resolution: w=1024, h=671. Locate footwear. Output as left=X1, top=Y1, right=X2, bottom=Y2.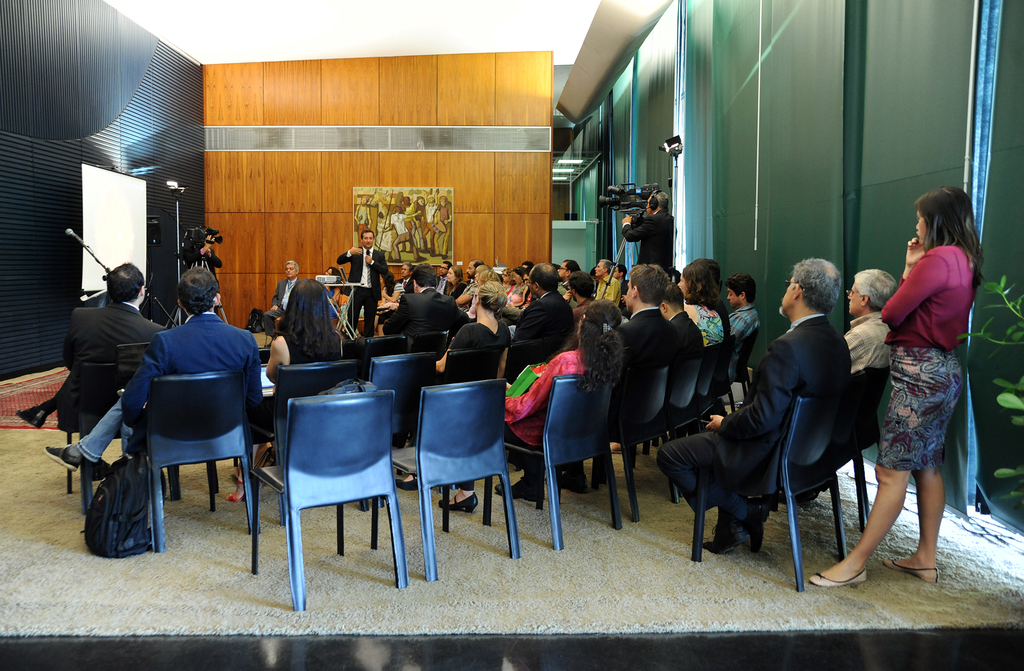
left=89, top=457, right=111, bottom=482.
